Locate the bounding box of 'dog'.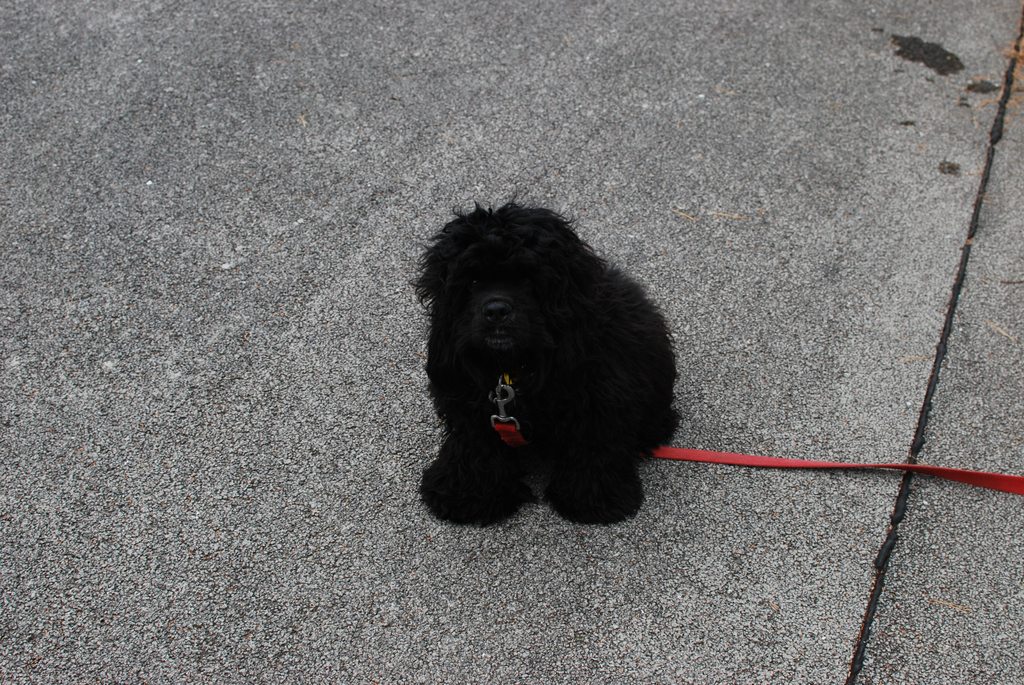
Bounding box: (405,194,681,530).
